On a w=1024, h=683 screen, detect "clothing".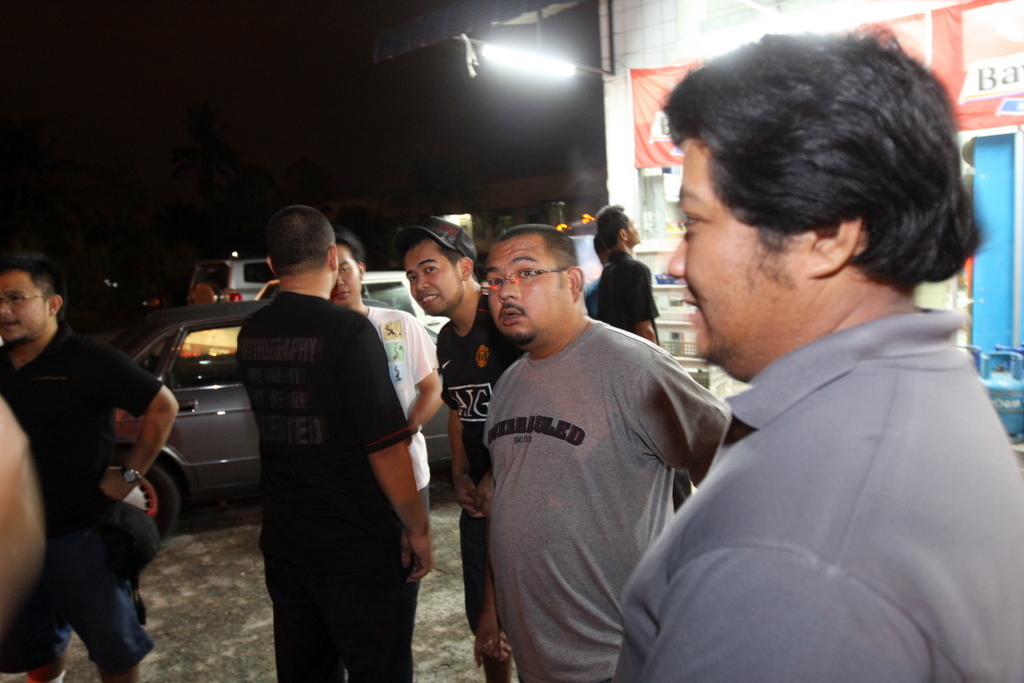
bbox=(355, 304, 443, 540).
